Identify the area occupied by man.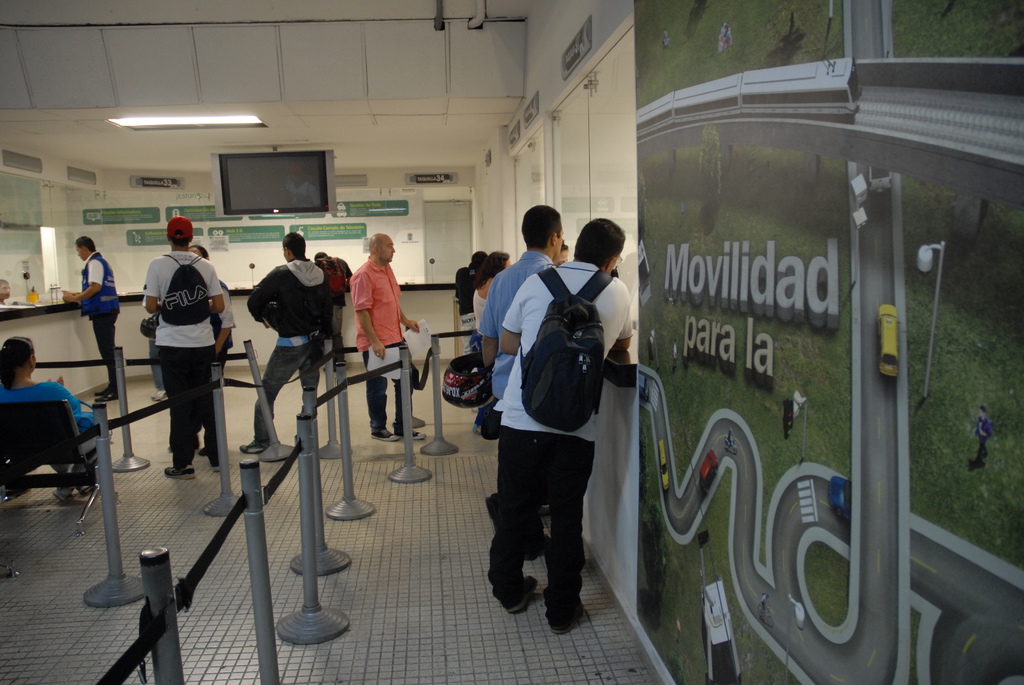
Area: bbox=(484, 216, 632, 634).
